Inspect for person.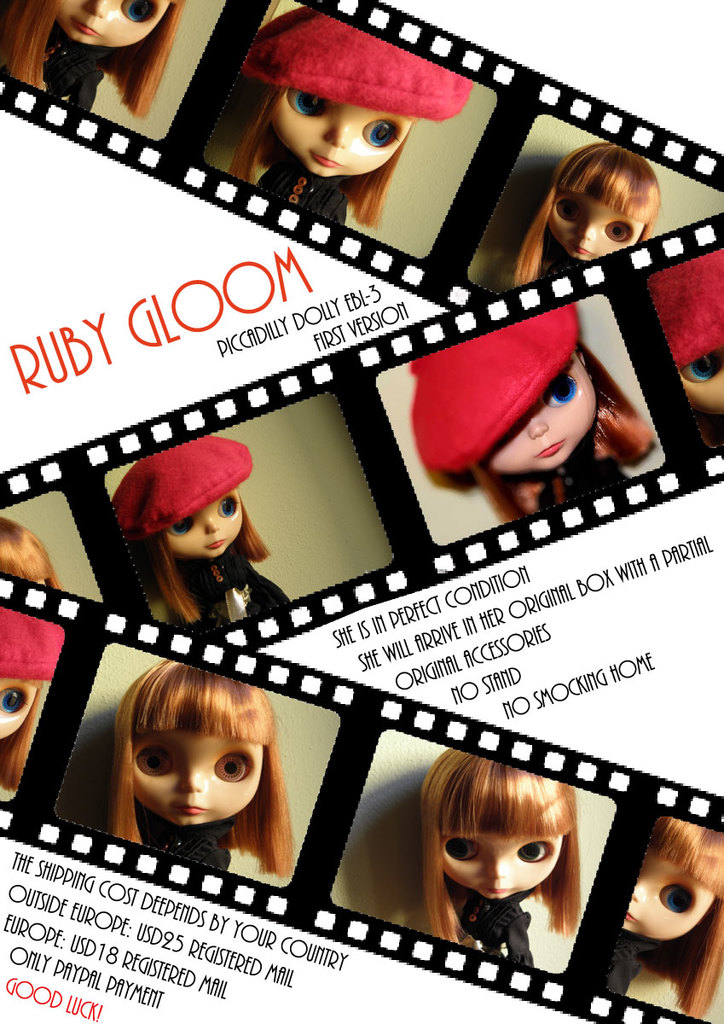
Inspection: {"left": 411, "top": 302, "right": 657, "bottom": 528}.
